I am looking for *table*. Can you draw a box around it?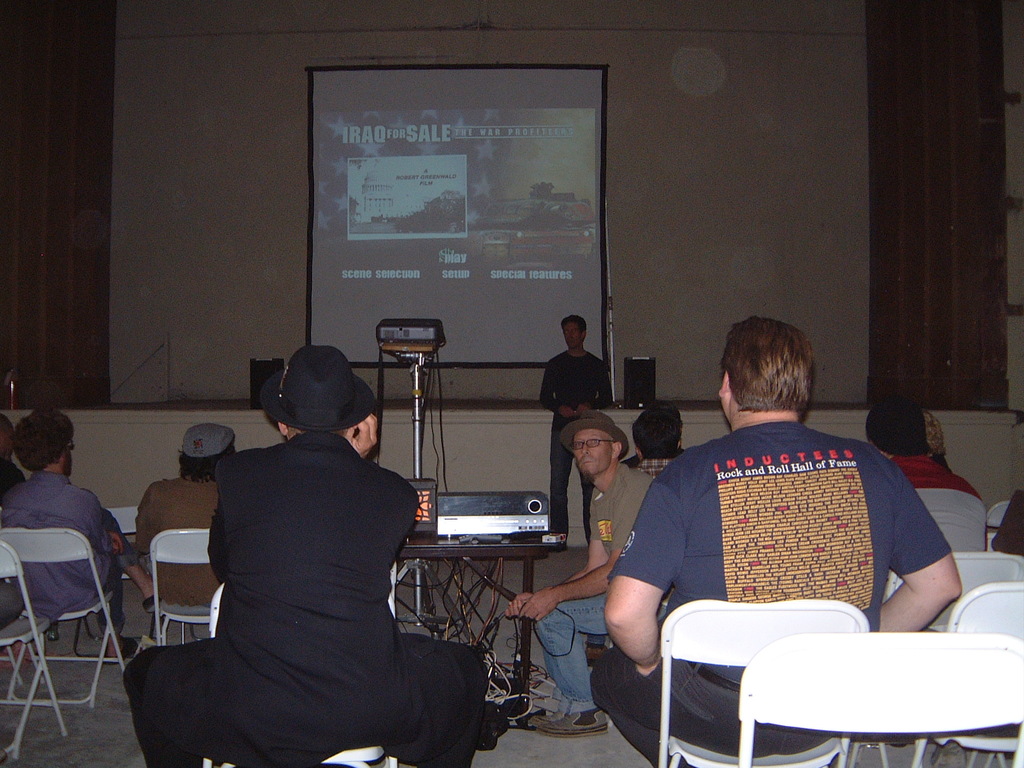
Sure, the bounding box is 392 521 576 712.
